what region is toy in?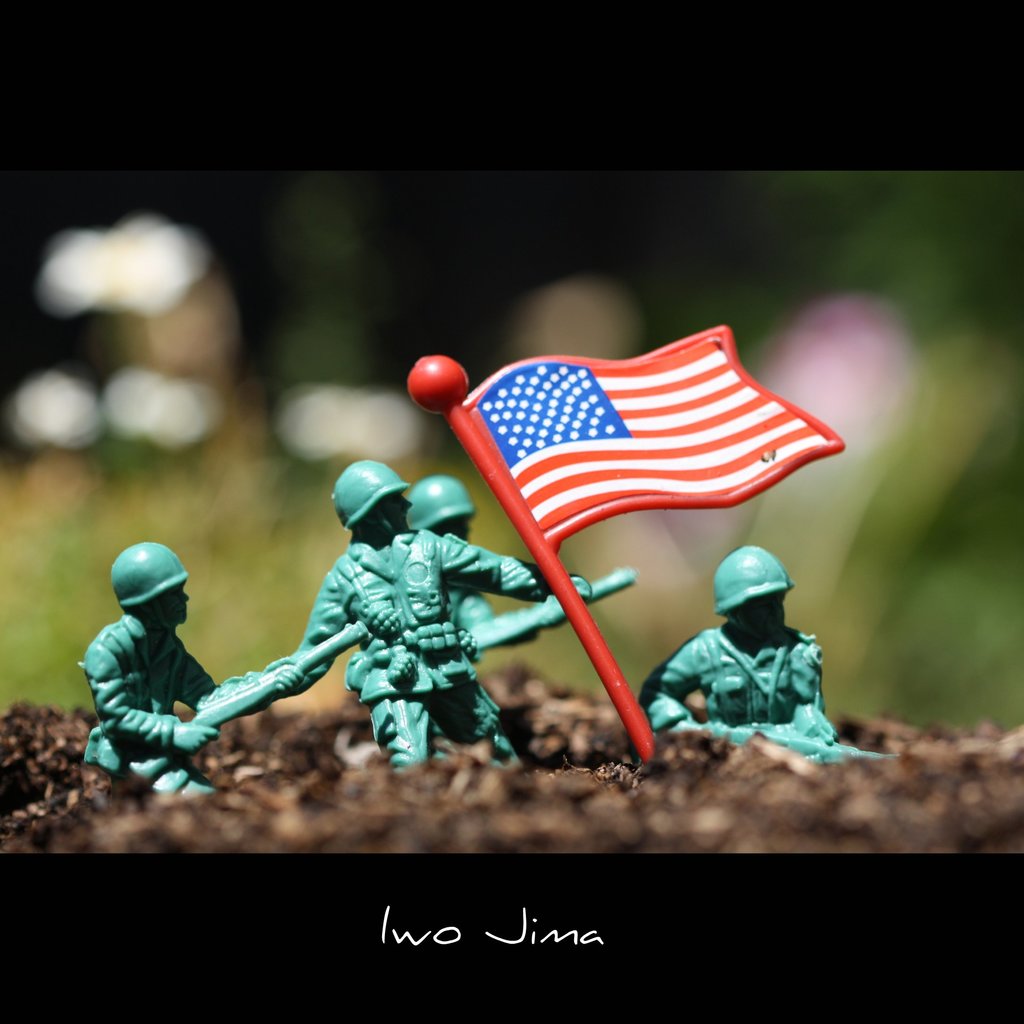
pyautogui.locateOnScreen(641, 543, 893, 764).
